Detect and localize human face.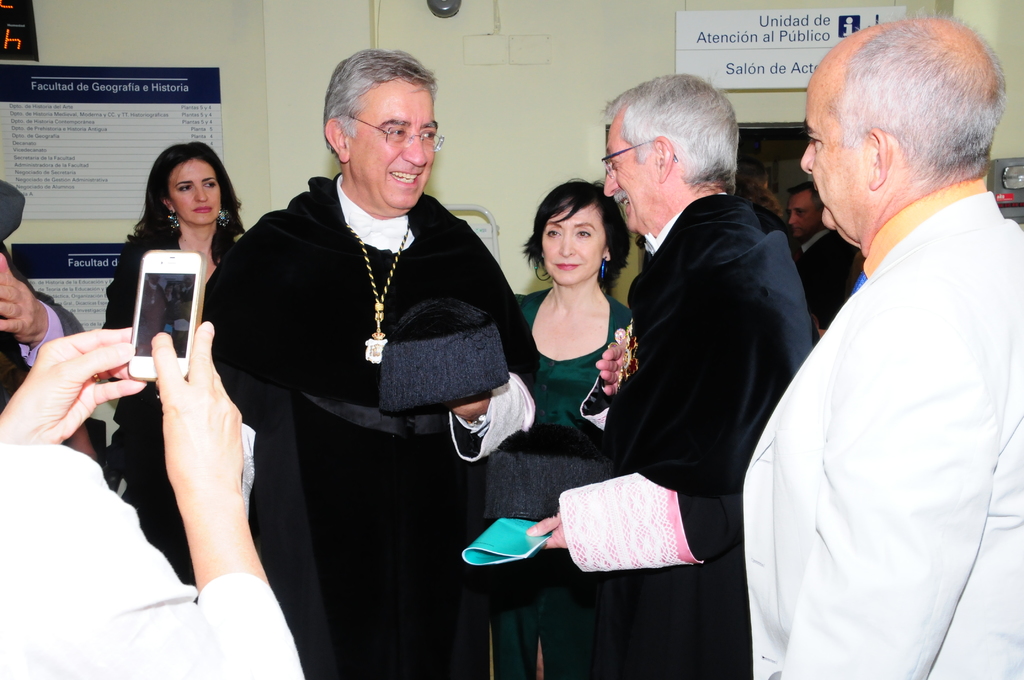
Localized at region(170, 160, 220, 223).
